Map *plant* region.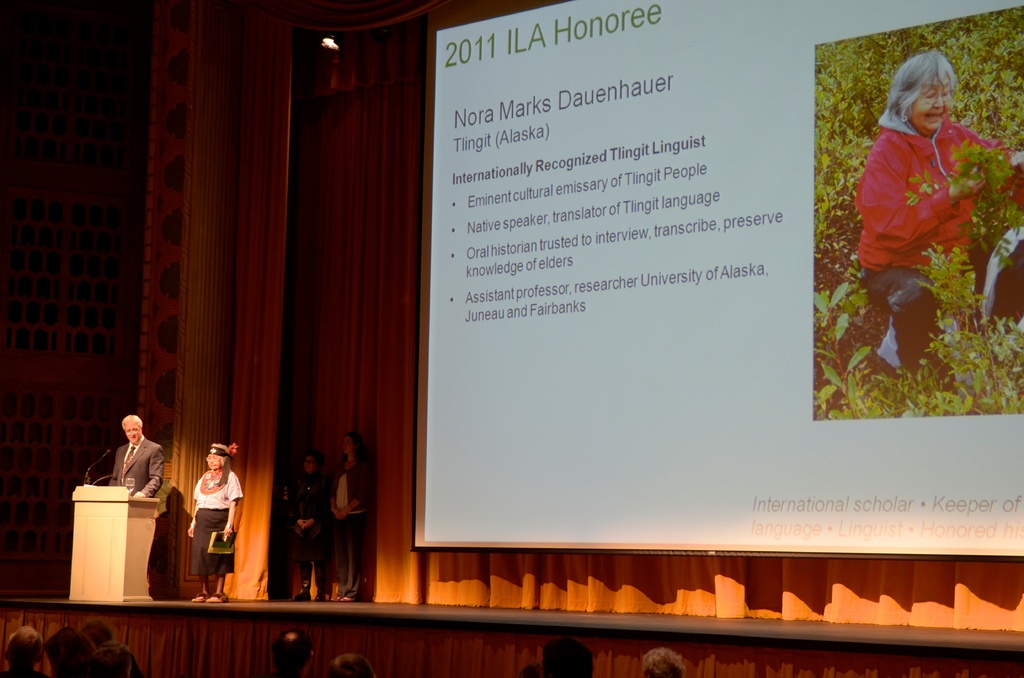
Mapped to {"x1": 874, "y1": 233, "x2": 1023, "y2": 423}.
